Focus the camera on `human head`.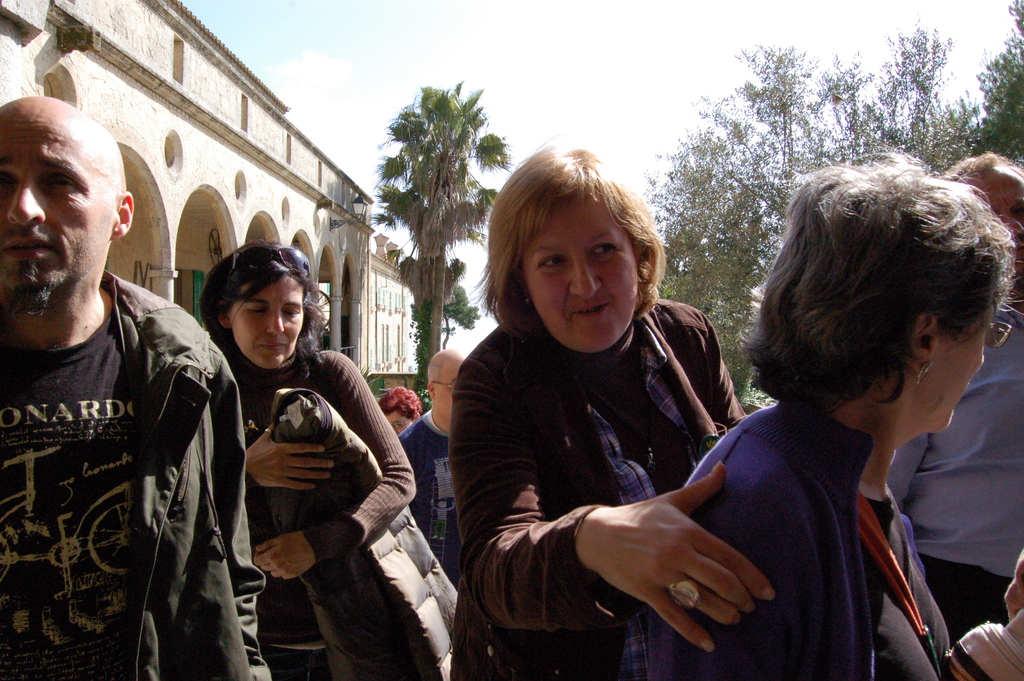
Focus region: left=201, top=241, right=321, bottom=372.
